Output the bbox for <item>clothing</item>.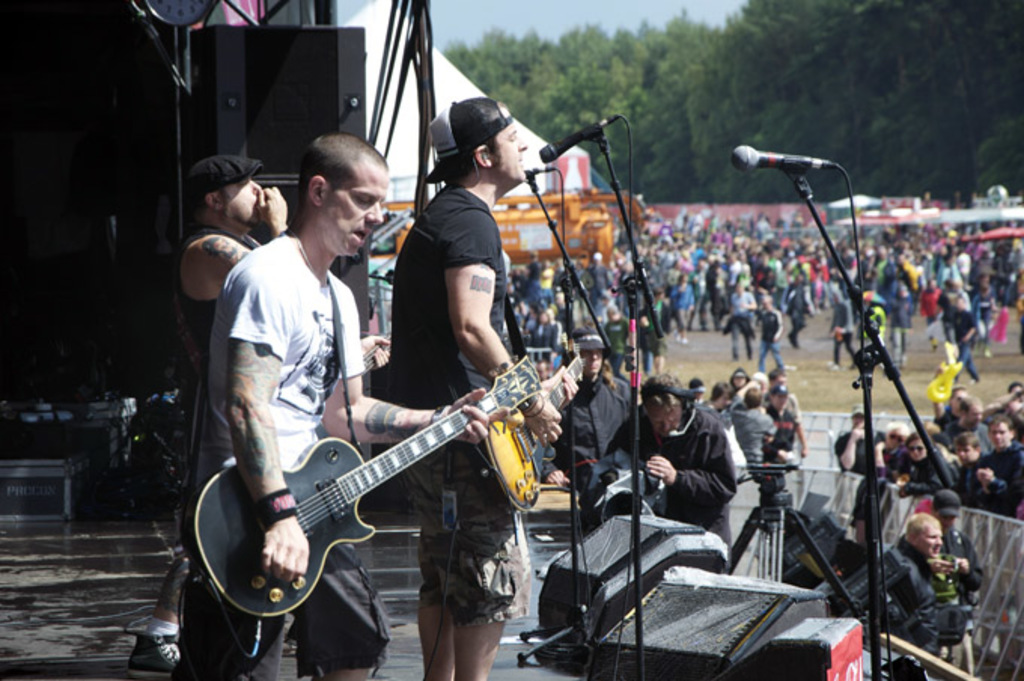
390 181 512 631.
